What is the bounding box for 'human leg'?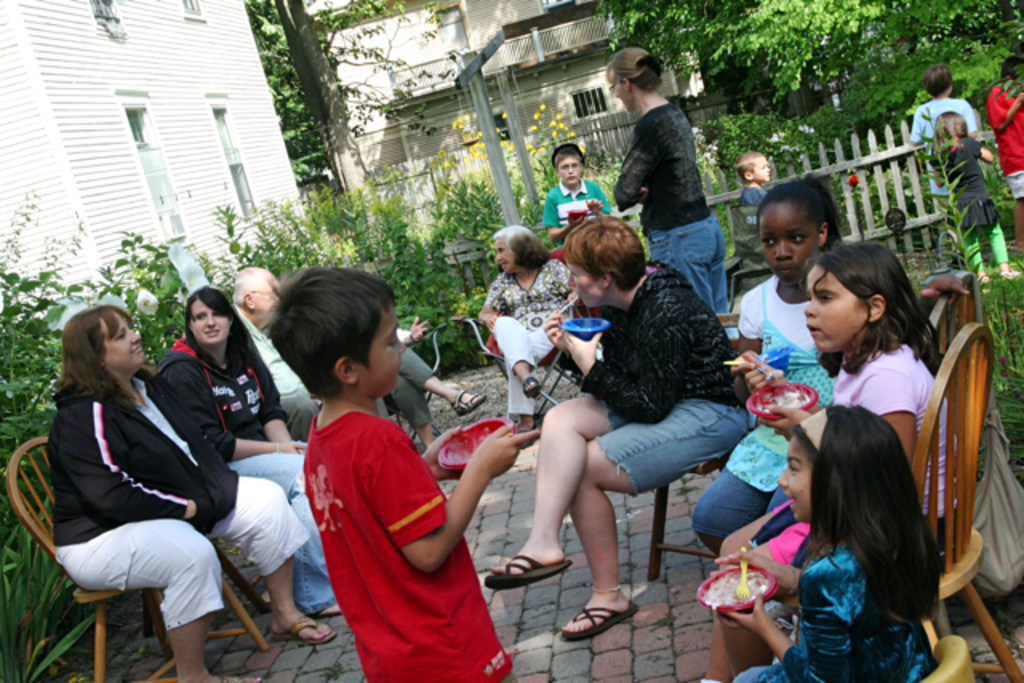
[490, 390, 629, 581].
